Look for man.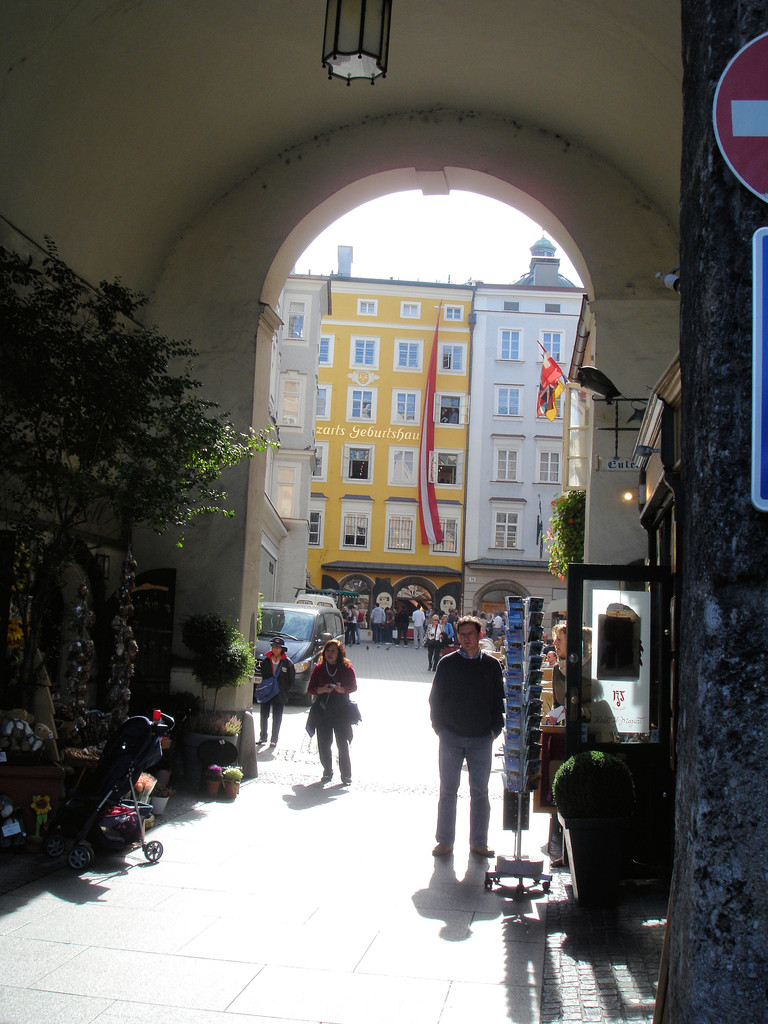
Found: BBox(428, 633, 522, 883).
